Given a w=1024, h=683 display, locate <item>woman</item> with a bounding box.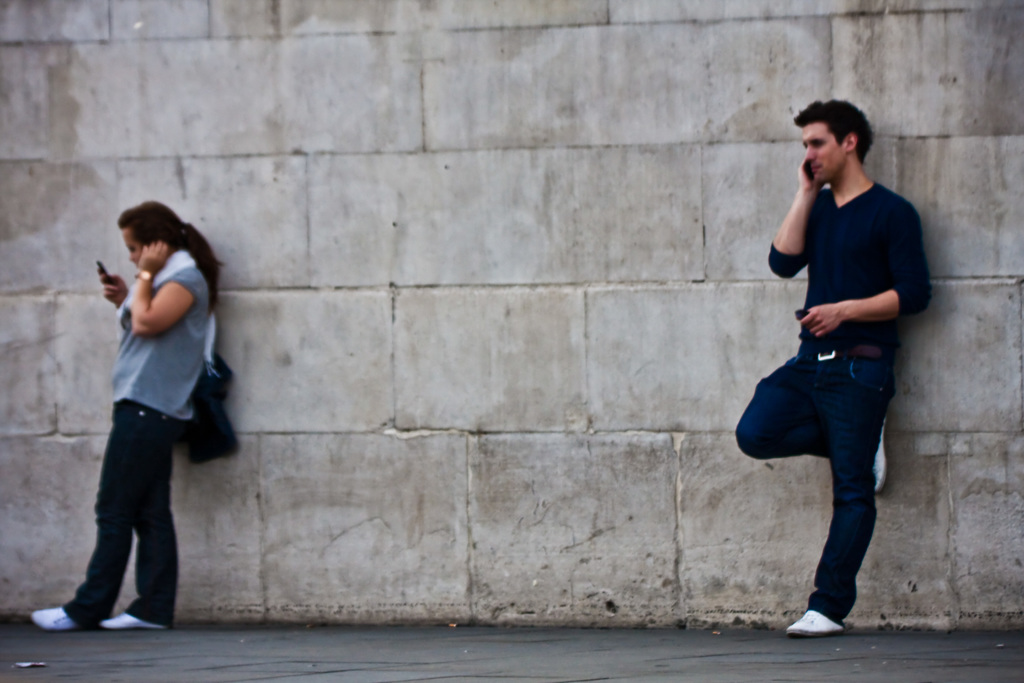
Located: <box>81,200,227,571</box>.
